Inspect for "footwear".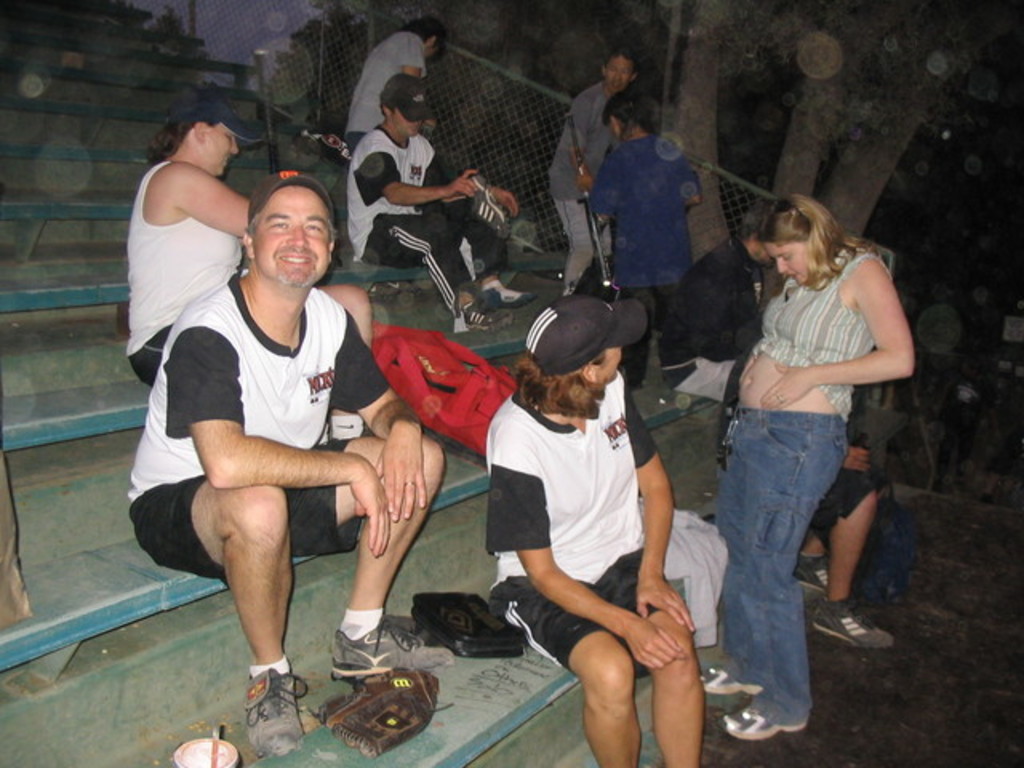
Inspection: {"left": 814, "top": 598, "right": 899, "bottom": 642}.
